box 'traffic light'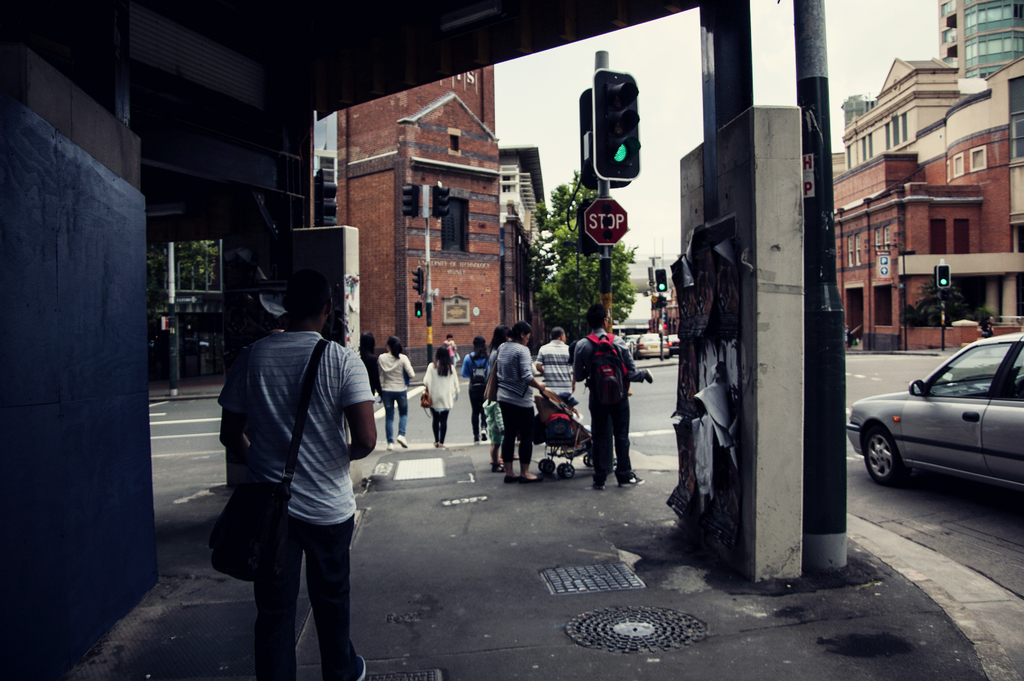
<region>592, 68, 643, 181</region>
